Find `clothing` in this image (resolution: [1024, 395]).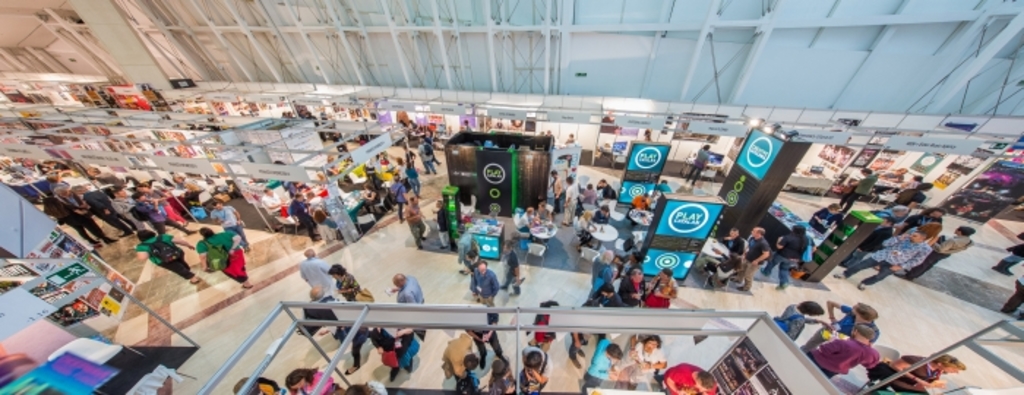
[37, 200, 111, 257].
